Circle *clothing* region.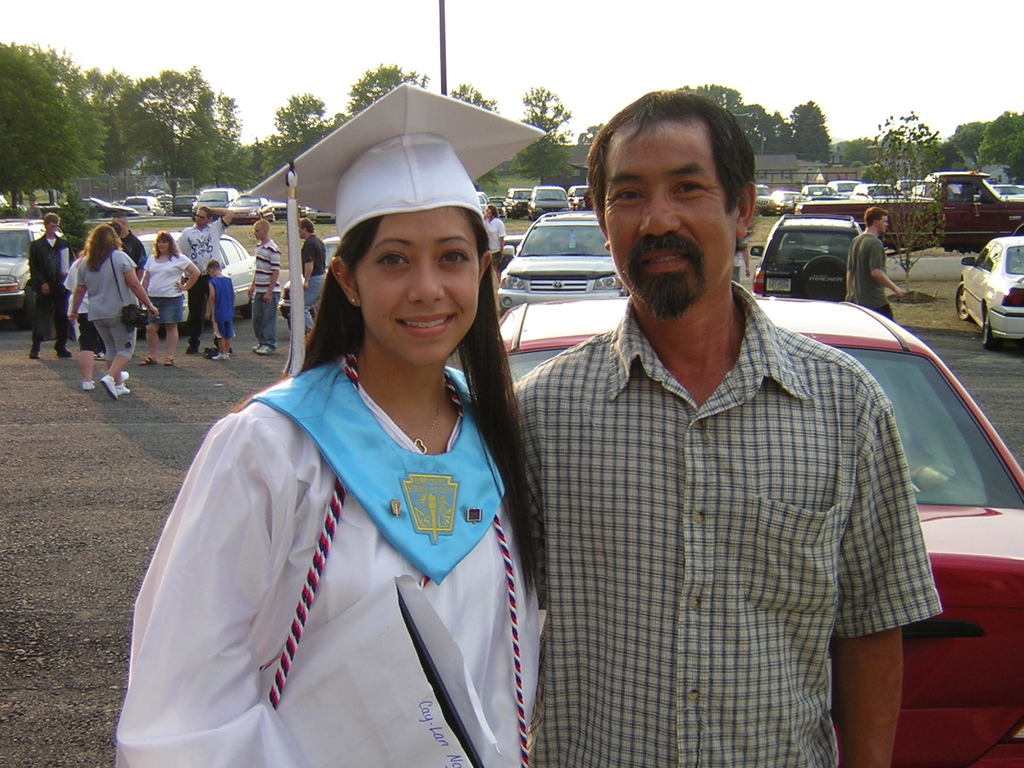
Region: [x1=141, y1=253, x2=189, y2=326].
